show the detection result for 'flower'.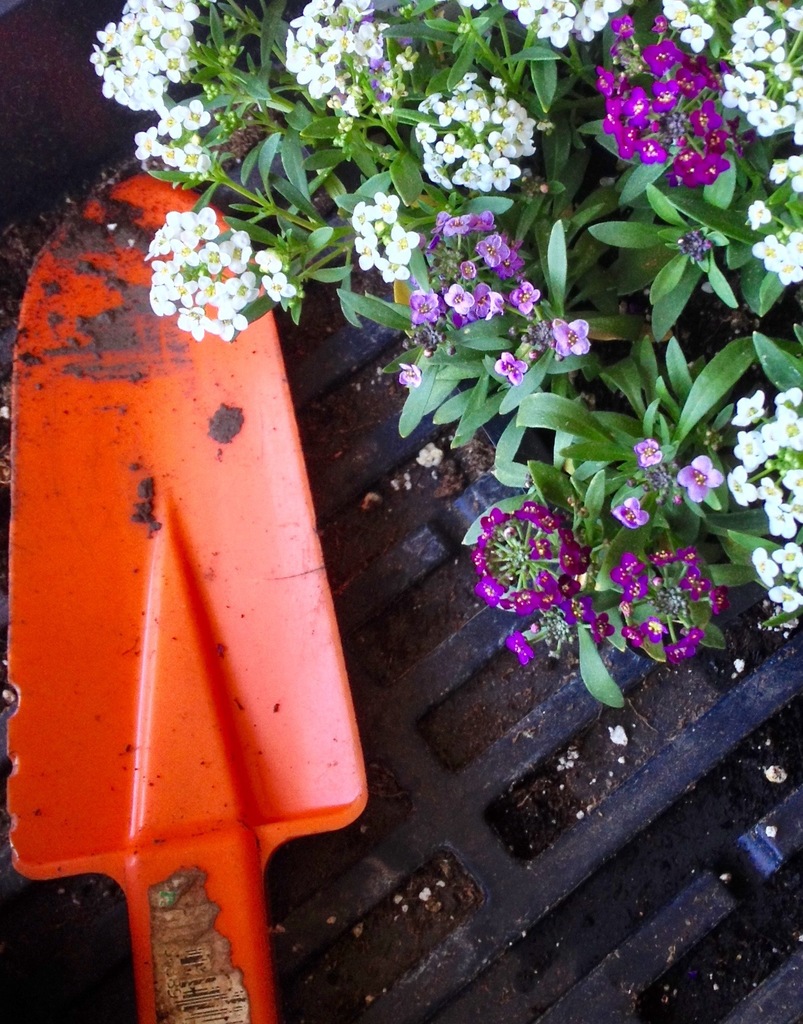
pyautogui.locateOnScreen(395, 358, 425, 384).
